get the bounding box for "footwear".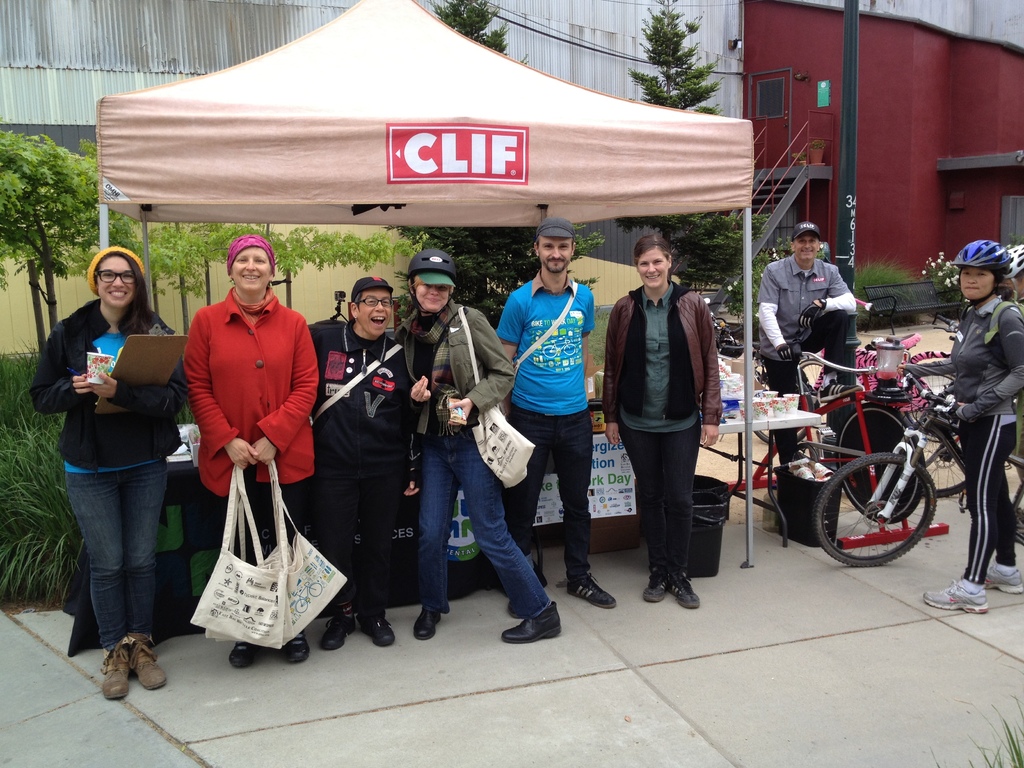
[284, 630, 312, 664].
